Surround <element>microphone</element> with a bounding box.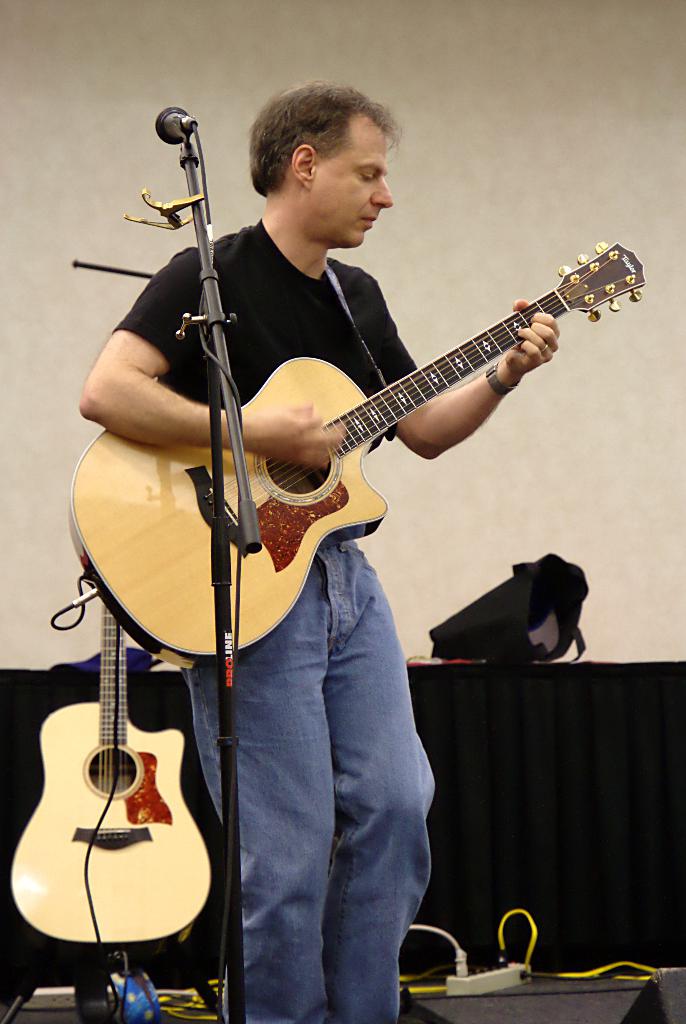
rect(152, 100, 209, 142).
